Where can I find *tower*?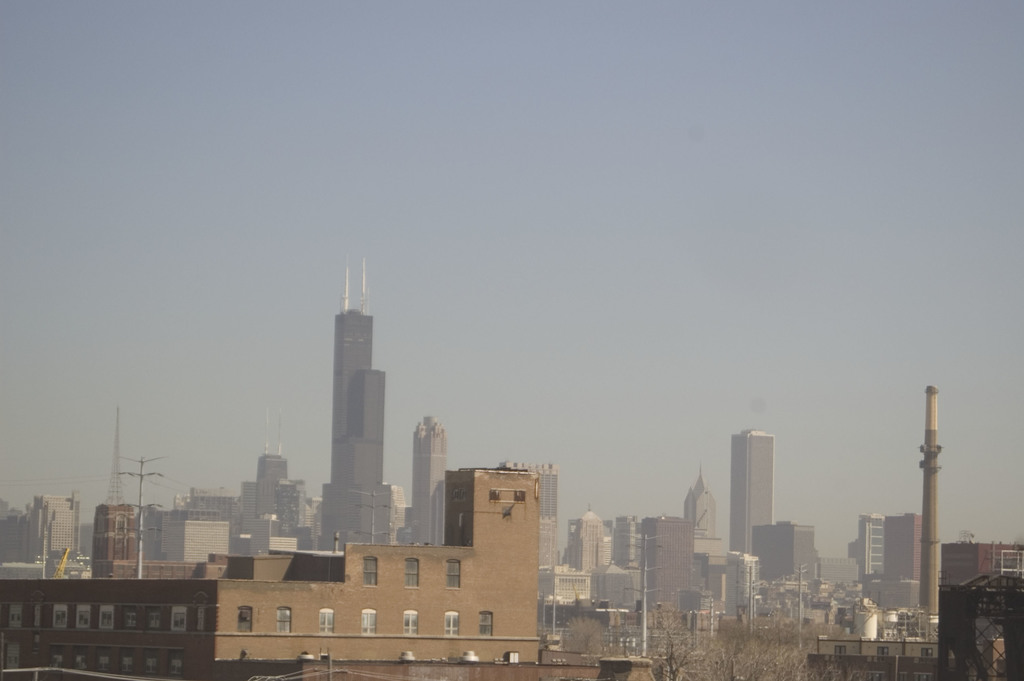
You can find it at {"left": 733, "top": 429, "right": 770, "bottom": 557}.
